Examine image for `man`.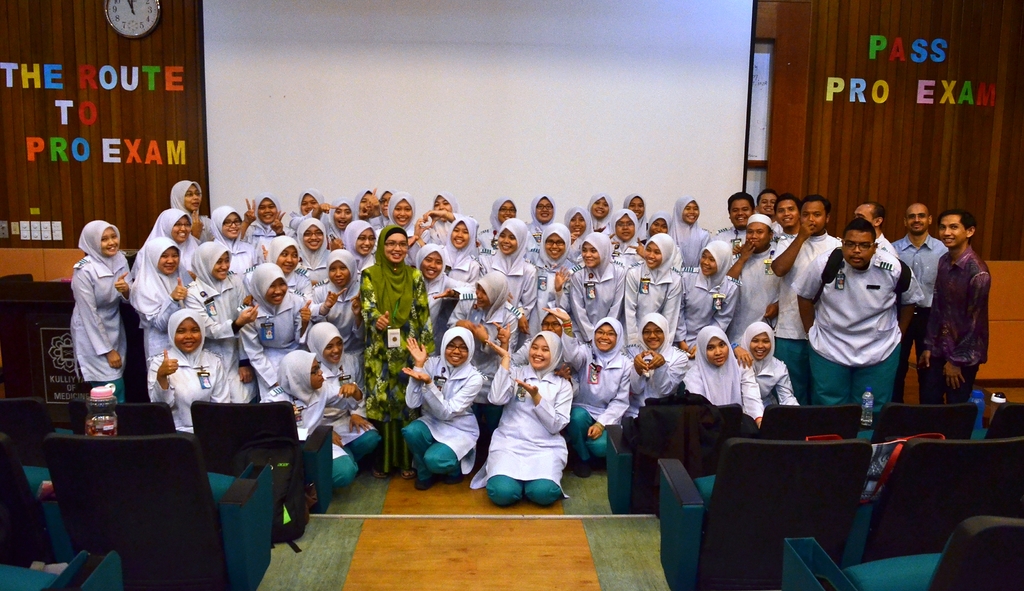
Examination result: select_region(922, 206, 992, 404).
